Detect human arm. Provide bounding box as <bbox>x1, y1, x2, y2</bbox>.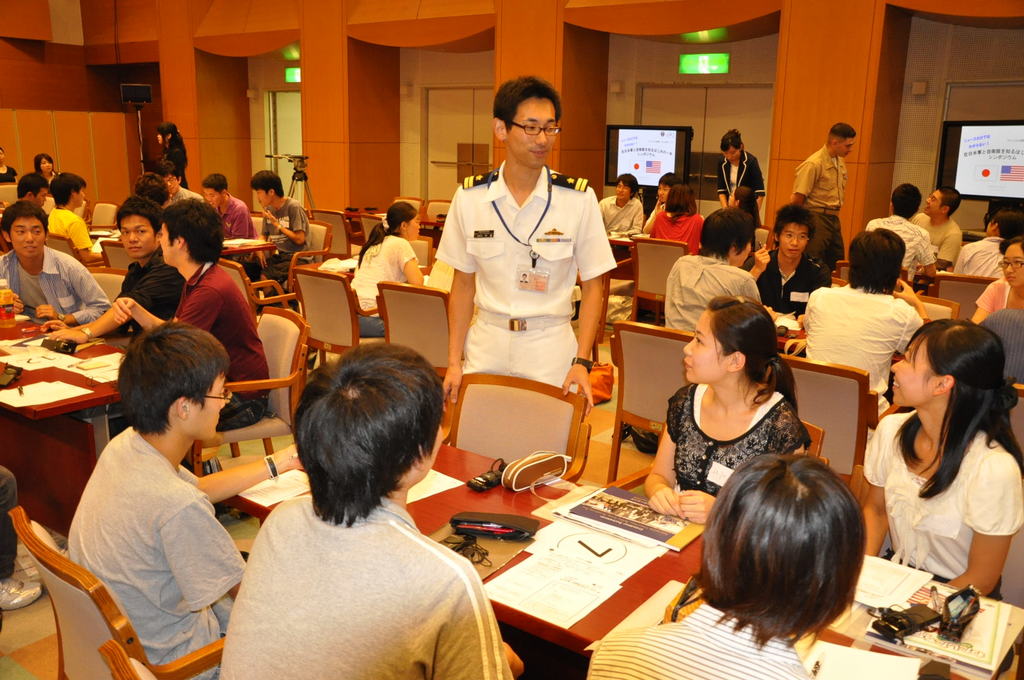
<bbox>643, 194, 663, 234</bbox>.
